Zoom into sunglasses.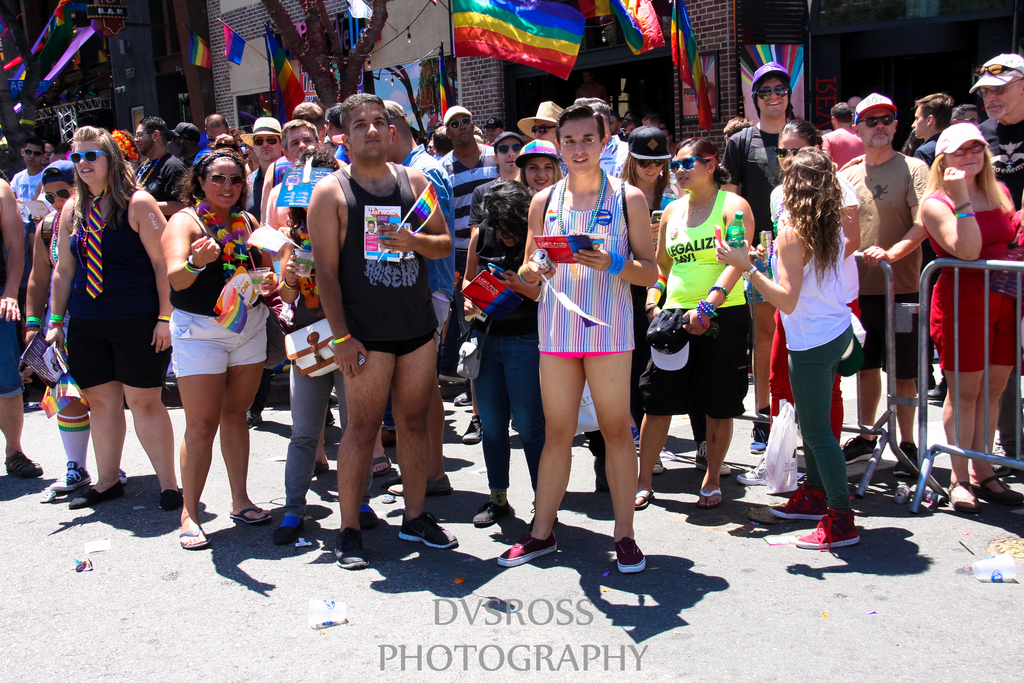
Zoom target: bbox(634, 158, 665, 169).
